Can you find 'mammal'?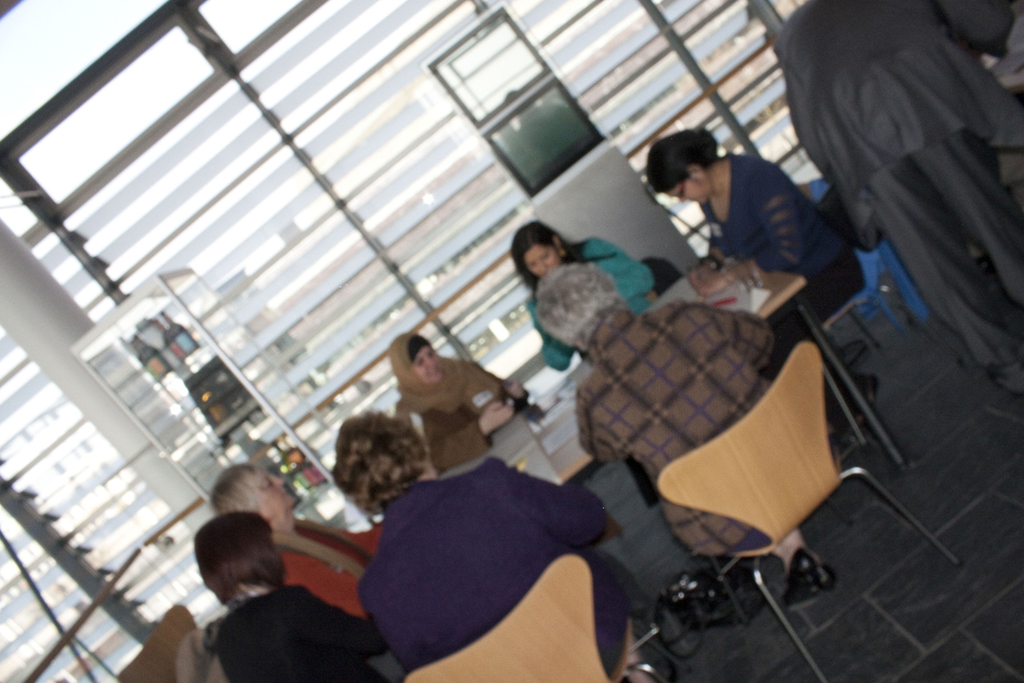
Yes, bounding box: {"x1": 792, "y1": 3, "x2": 1023, "y2": 397}.
